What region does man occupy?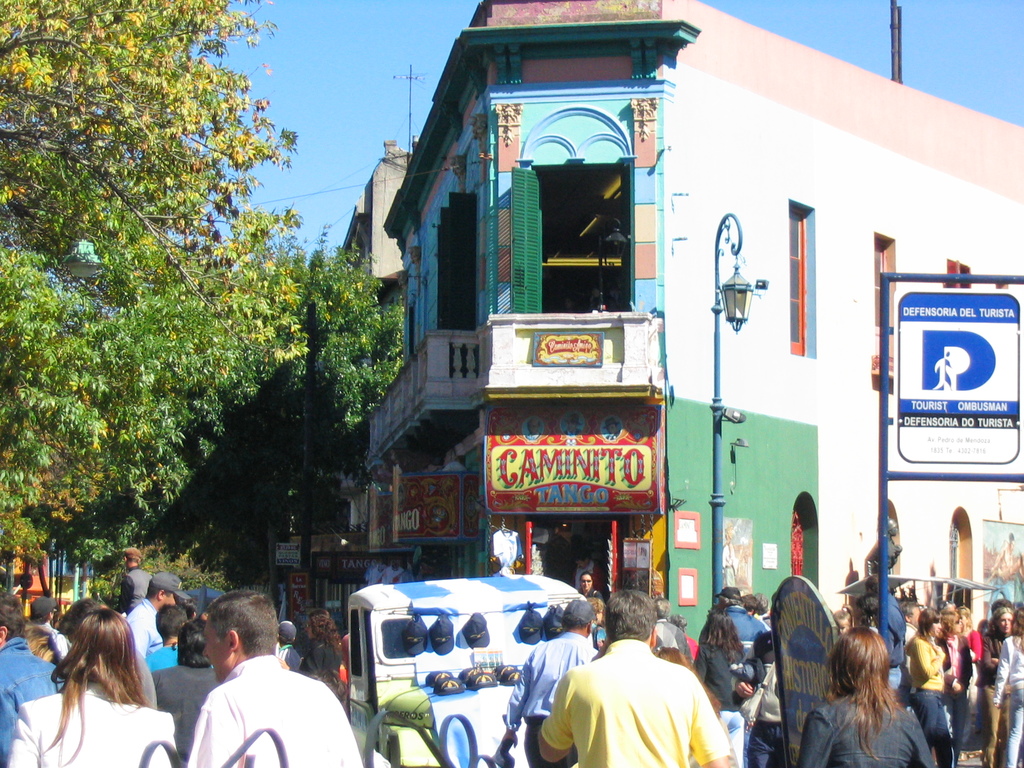
{"left": 861, "top": 570, "right": 913, "bottom": 705}.
